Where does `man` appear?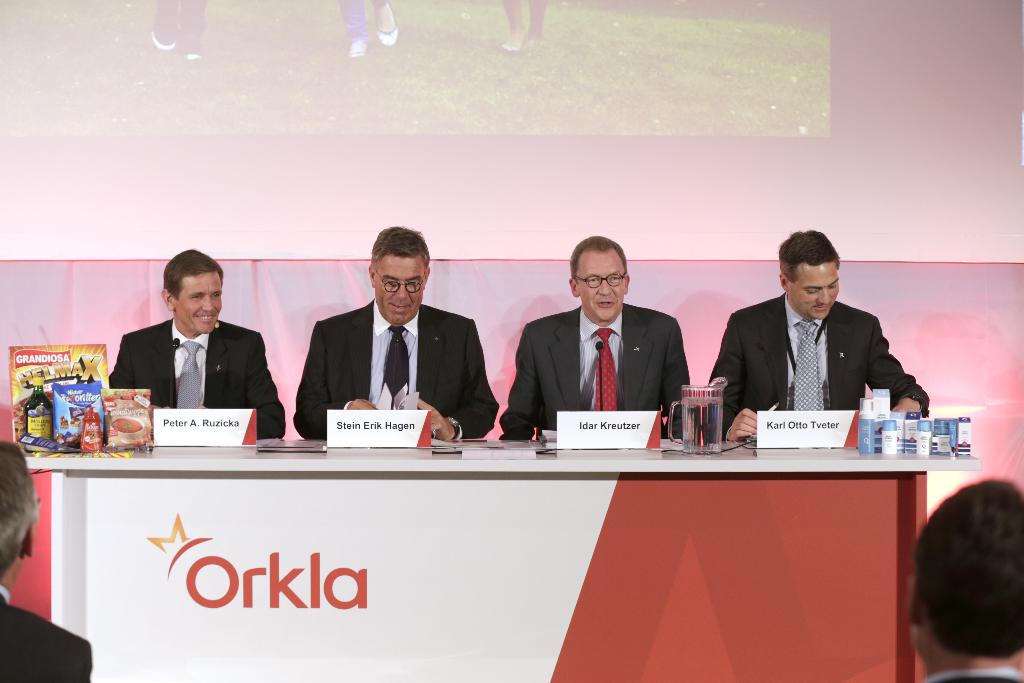
Appears at [497,235,702,440].
